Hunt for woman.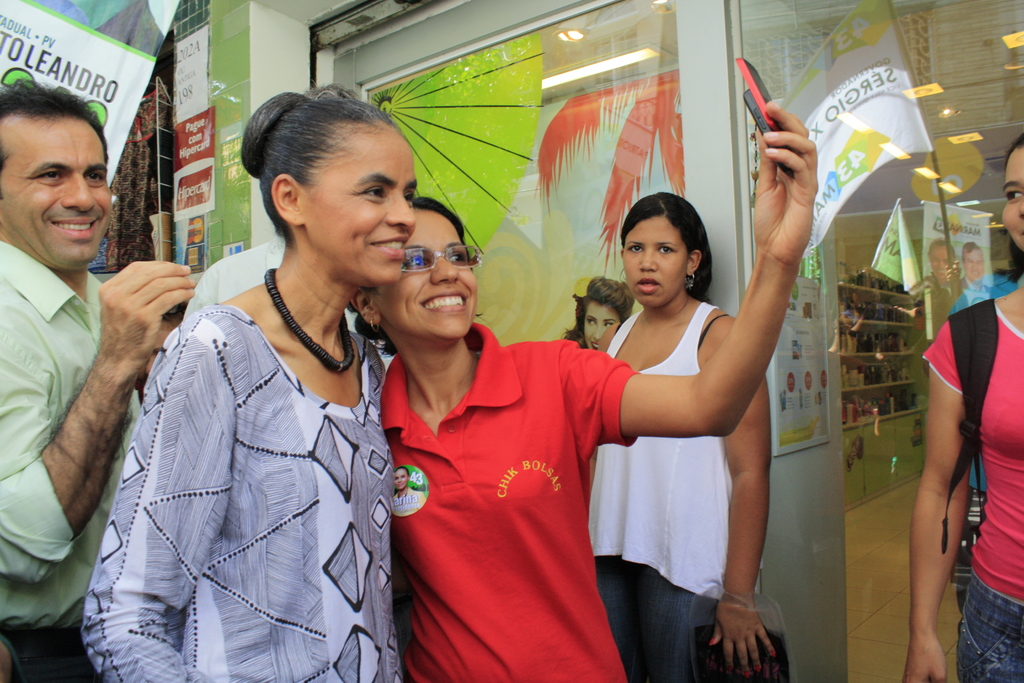
Hunted down at x1=902, y1=132, x2=1023, y2=682.
